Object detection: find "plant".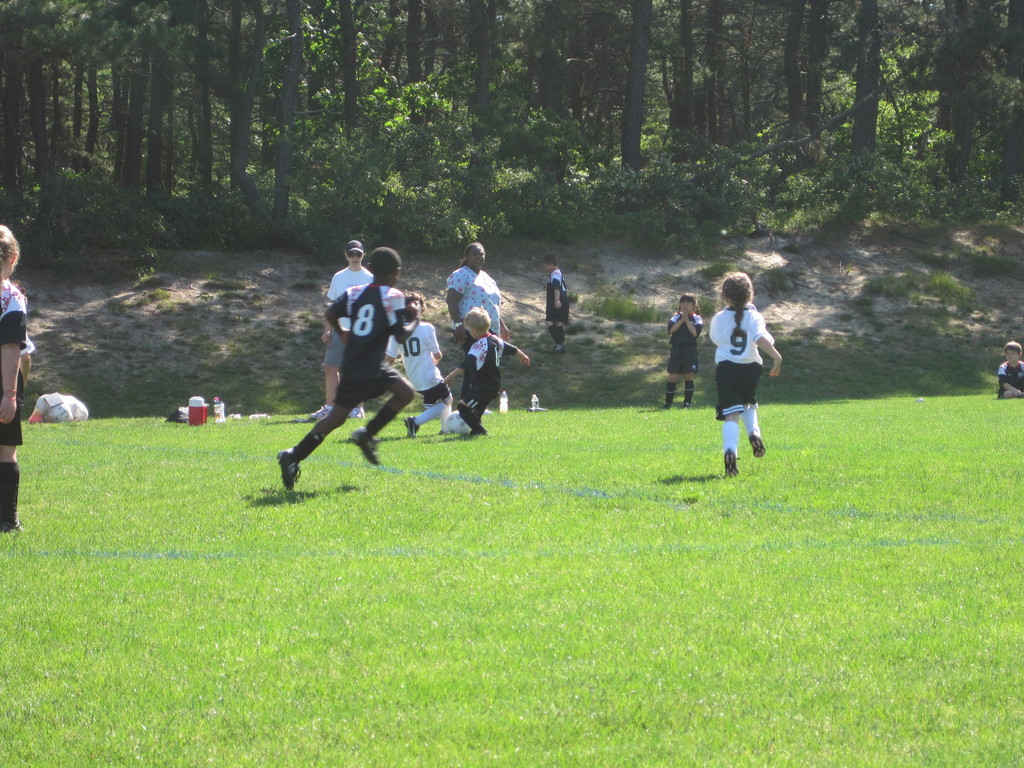
select_region(393, 362, 406, 378).
